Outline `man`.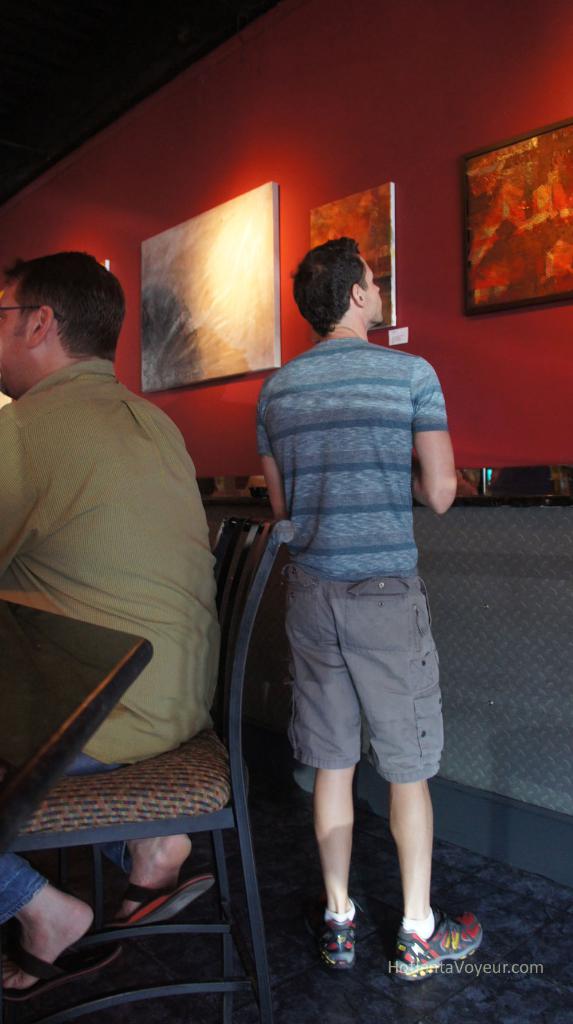
Outline: locate(0, 248, 230, 1000).
